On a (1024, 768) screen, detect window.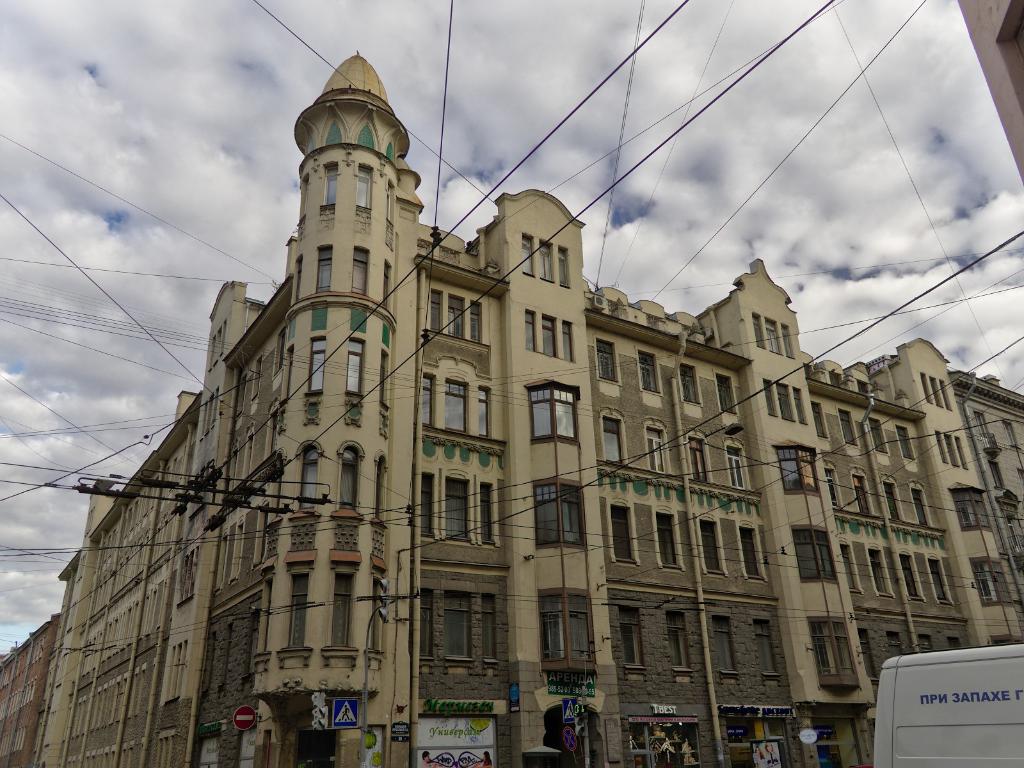
box(718, 376, 738, 417).
